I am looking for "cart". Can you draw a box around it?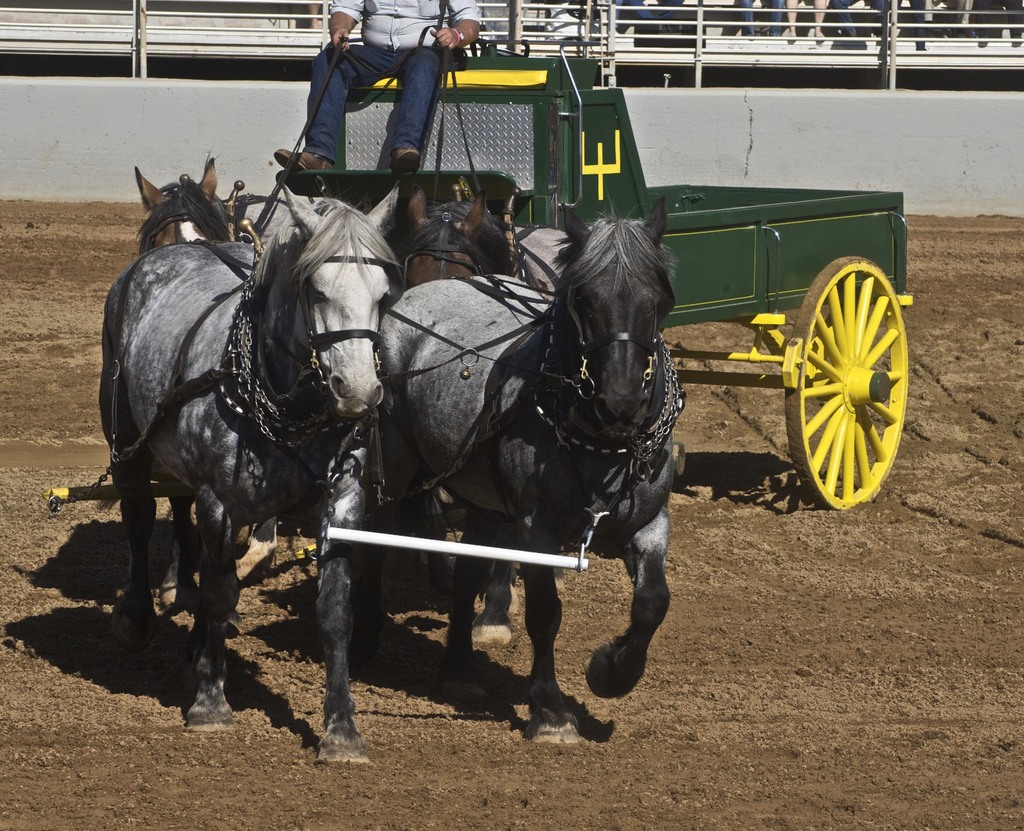
Sure, the bounding box is [left=50, top=41, right=915, bottom=510].
